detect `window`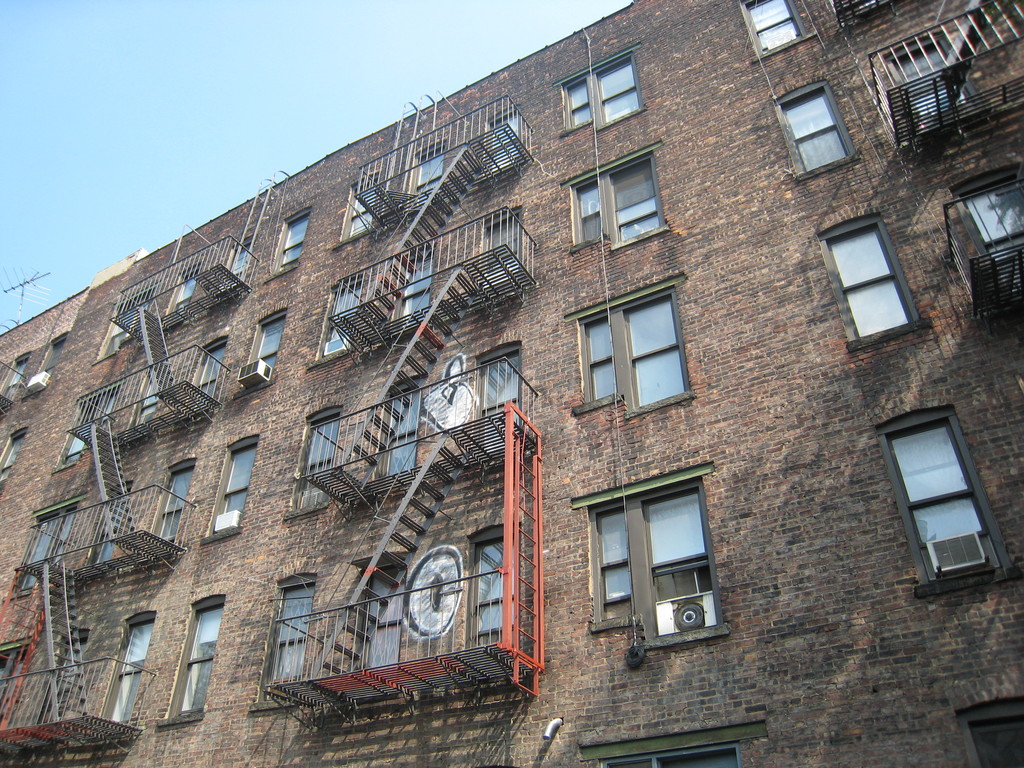
x1=211 y1=437 x2=257 y2=534
